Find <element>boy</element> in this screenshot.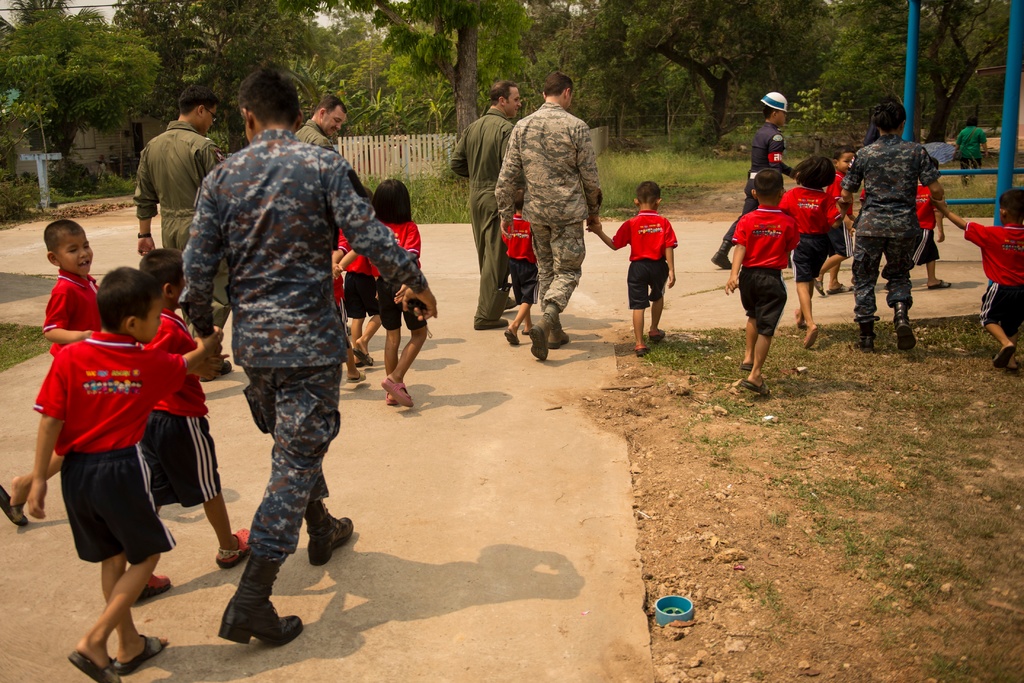
The bounding box for <element>boy</element> is {"left": 17, "top": 259, "right": 225, "bottom": 682}.
